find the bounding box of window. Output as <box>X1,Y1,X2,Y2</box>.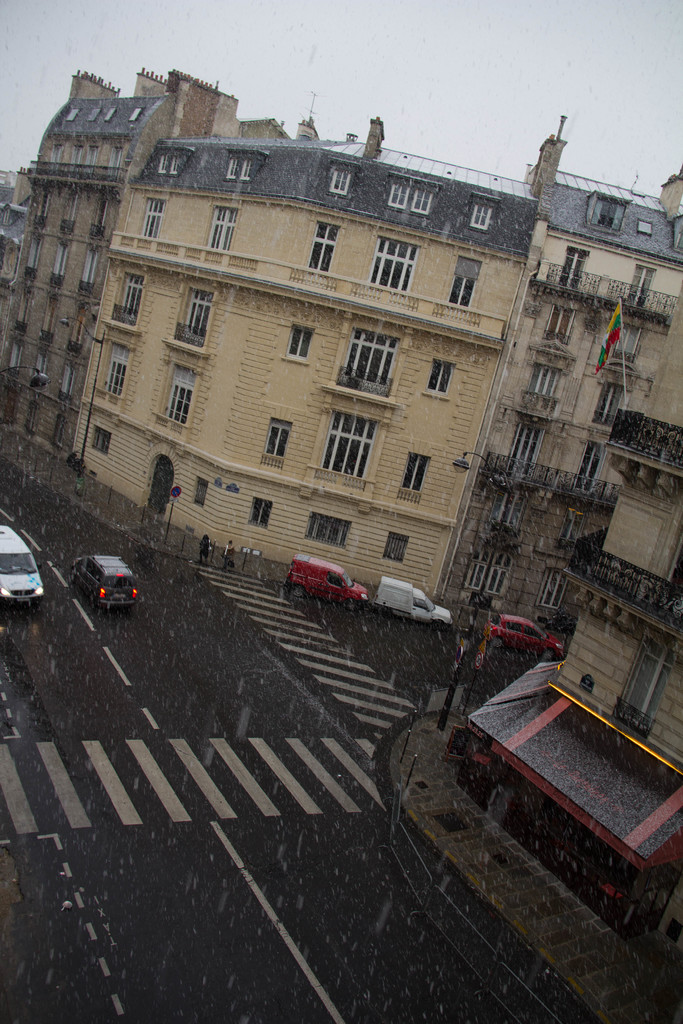
<box>583,380,627,424</box>.
